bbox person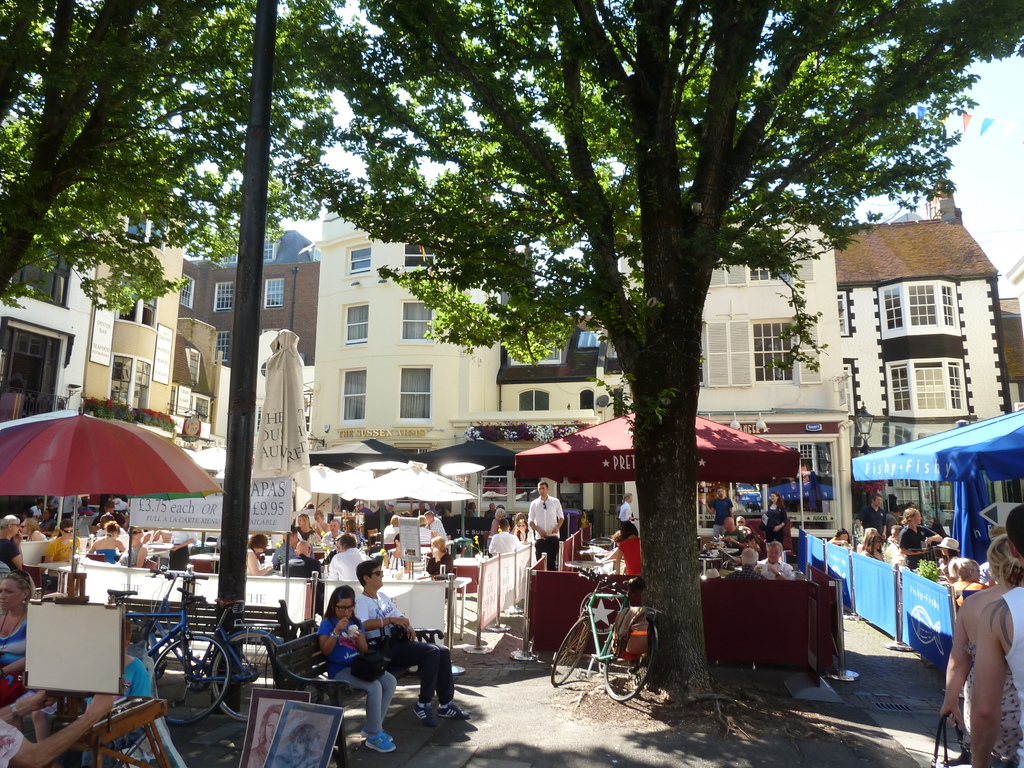
(left=0, top=688, right=116, bottom=767)
